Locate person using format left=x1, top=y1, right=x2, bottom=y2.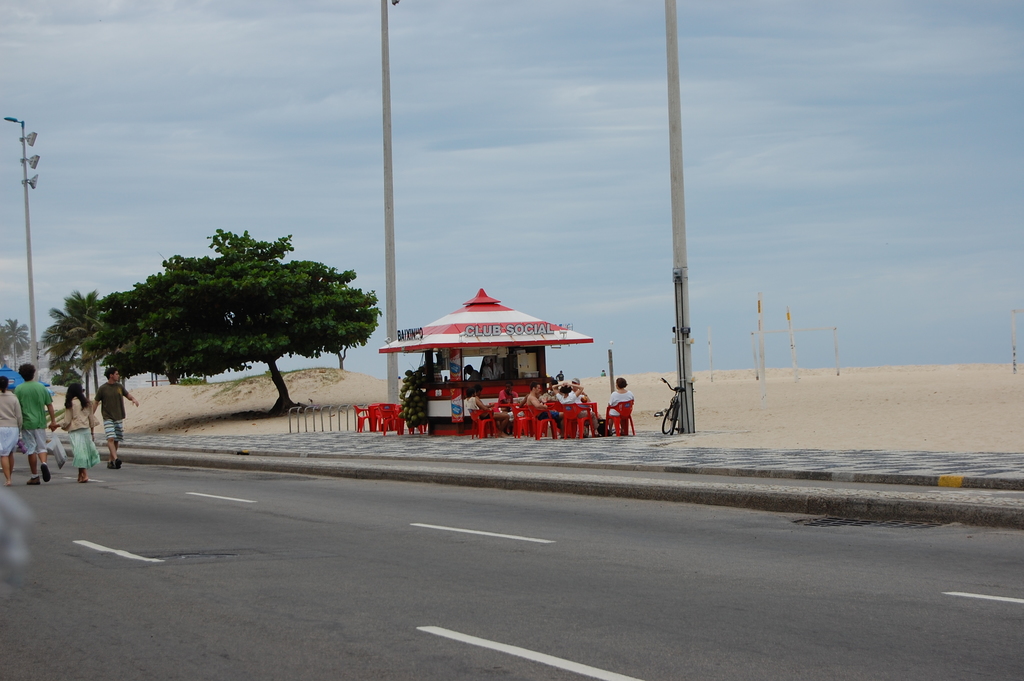
left=554, top=368, right=566, bottom=381.
